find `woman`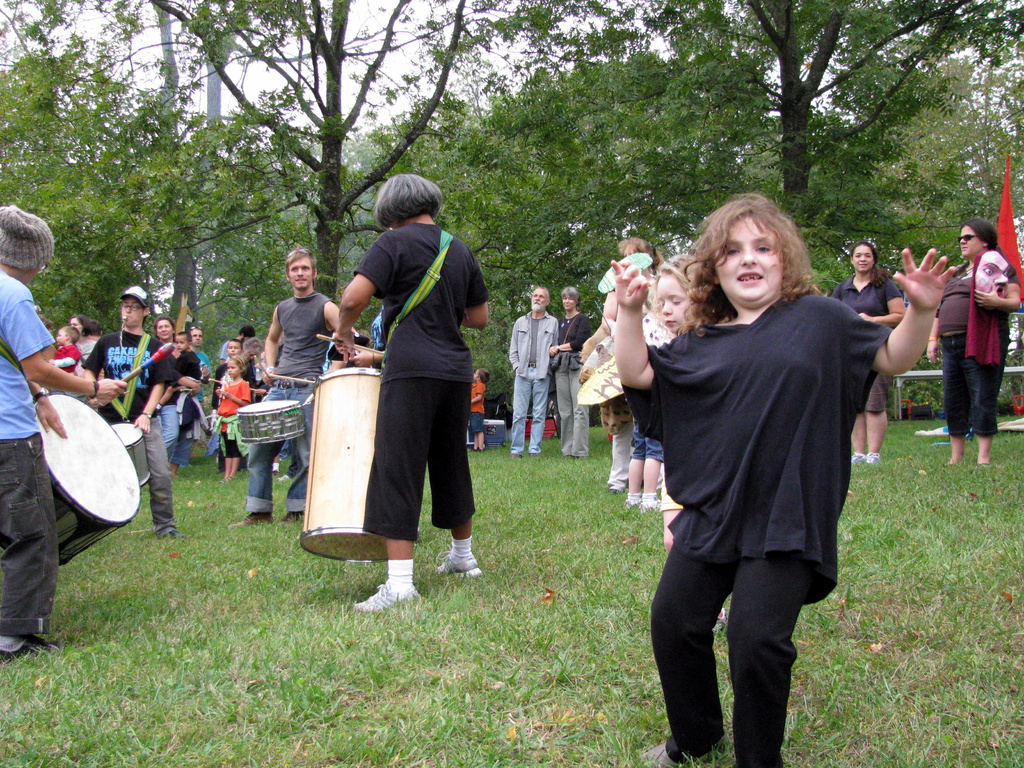
580:236:664:494
